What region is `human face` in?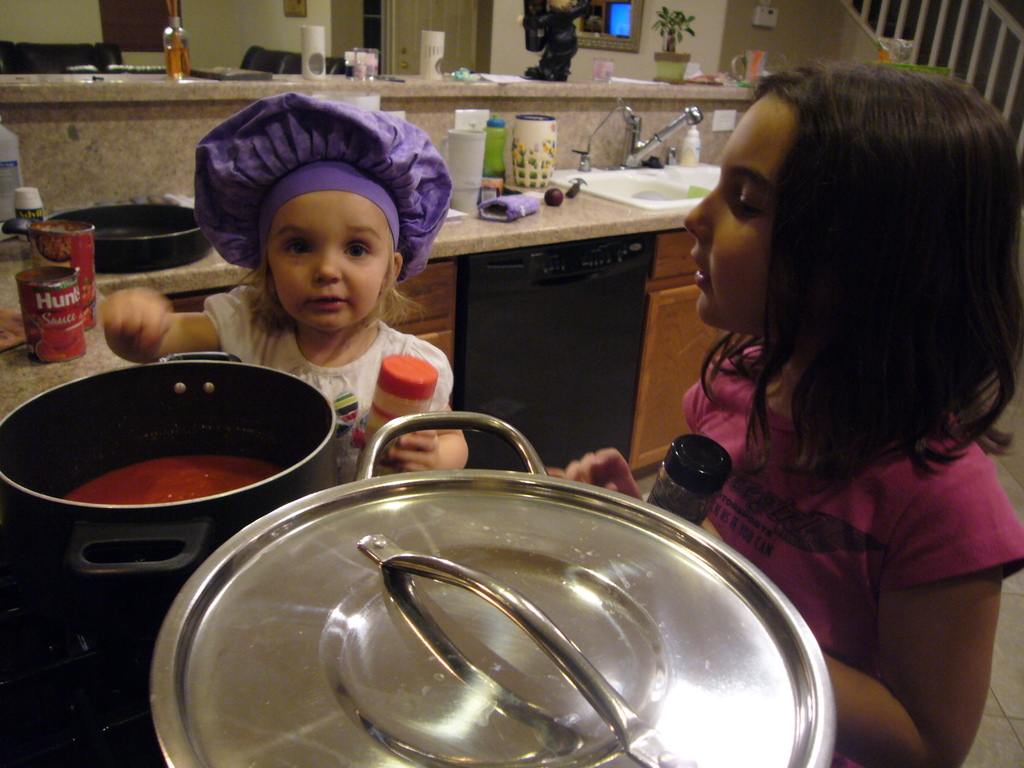
region(684, 91, 793, 333).
